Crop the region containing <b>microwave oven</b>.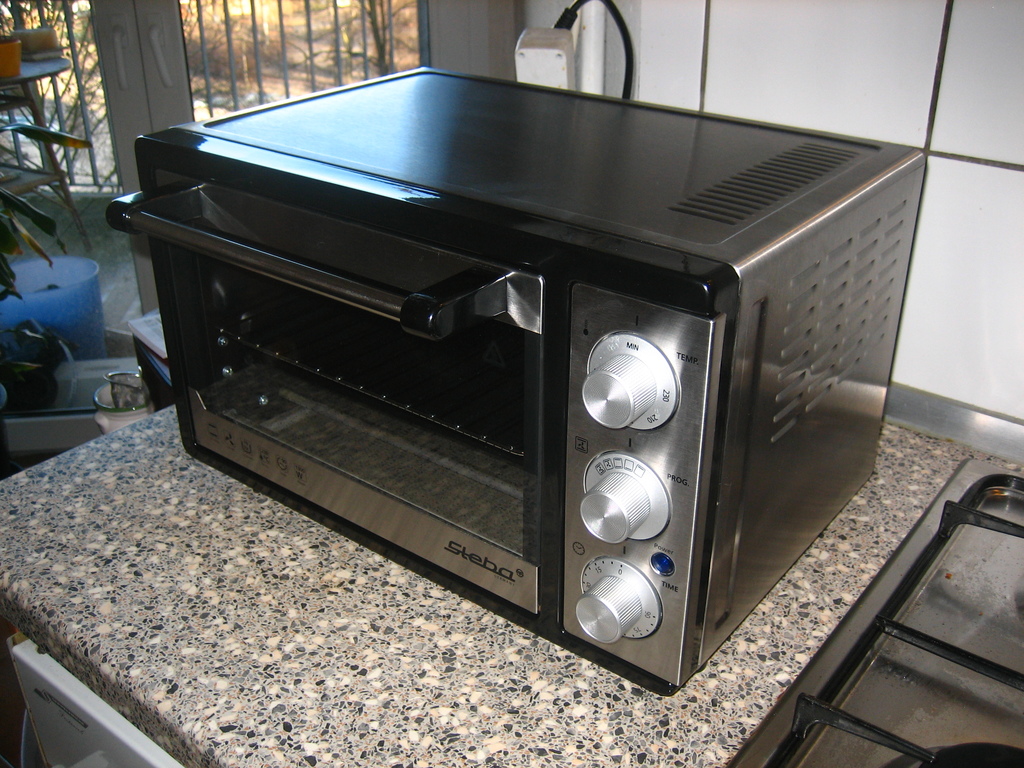
Crop region: 110 65 924 693.
